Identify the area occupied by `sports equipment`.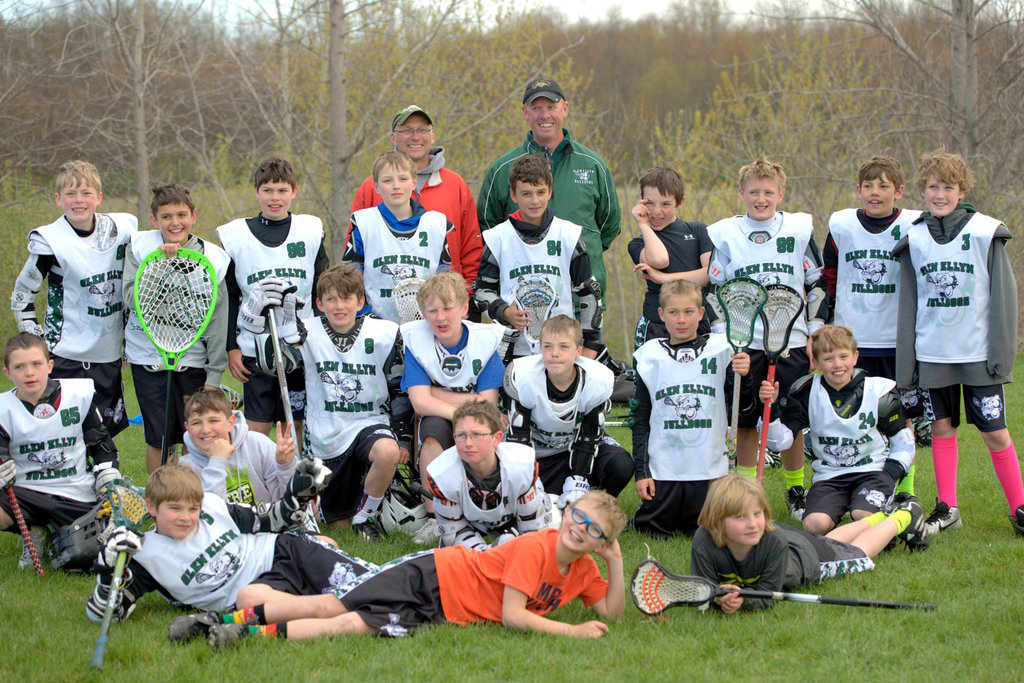
Area: bbox=(756, 449, 783, 472).
